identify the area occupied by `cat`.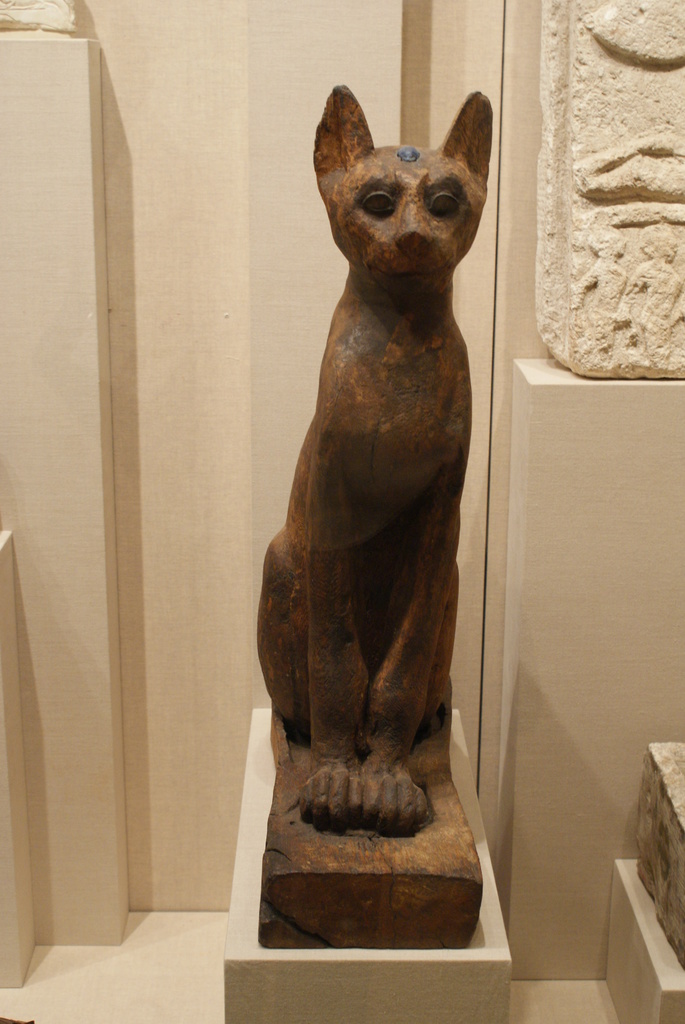
Area: rect(250, 82, 496, 839).
